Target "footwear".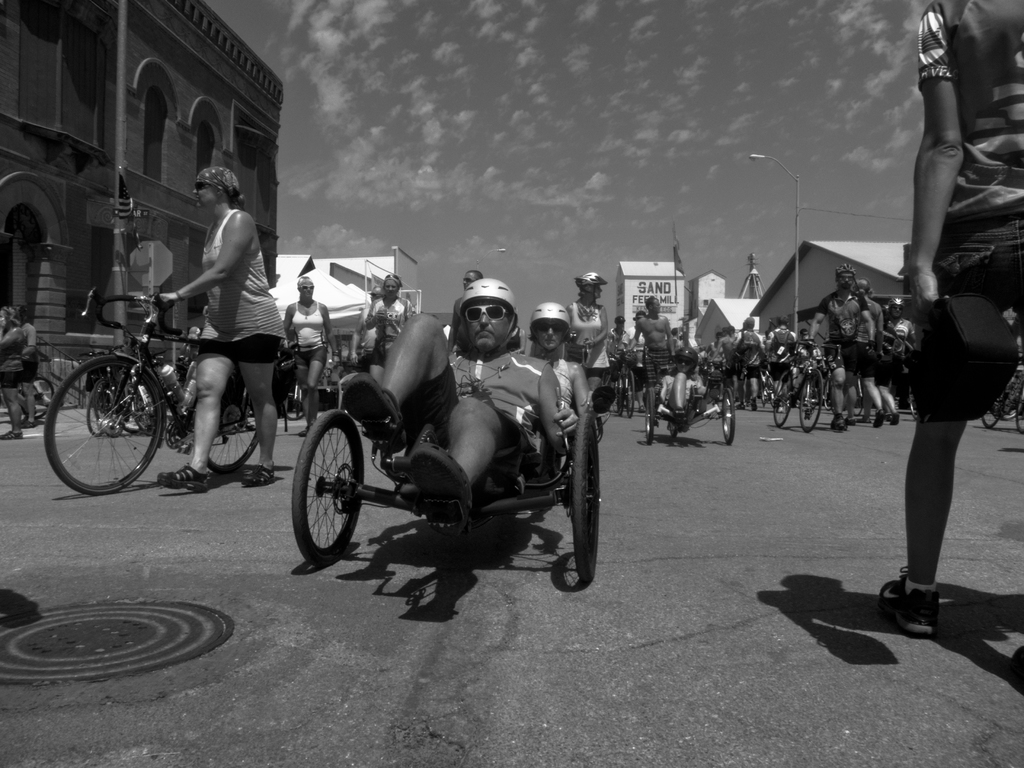
Target region: [21, 416, 37, 430].
